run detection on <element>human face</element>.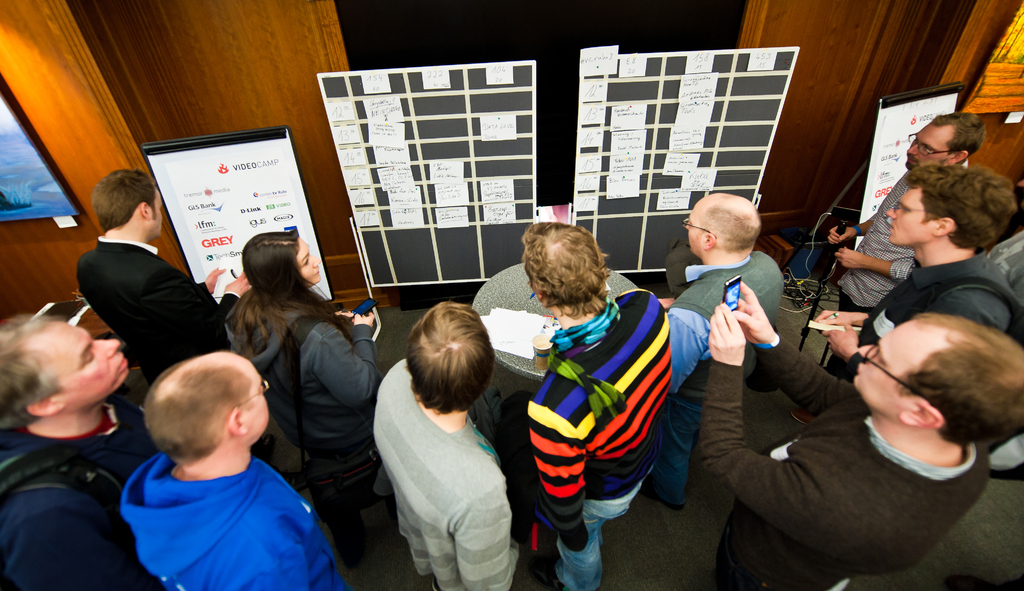
Result: [x1=904, y1=125, x2=953, y2=170].
